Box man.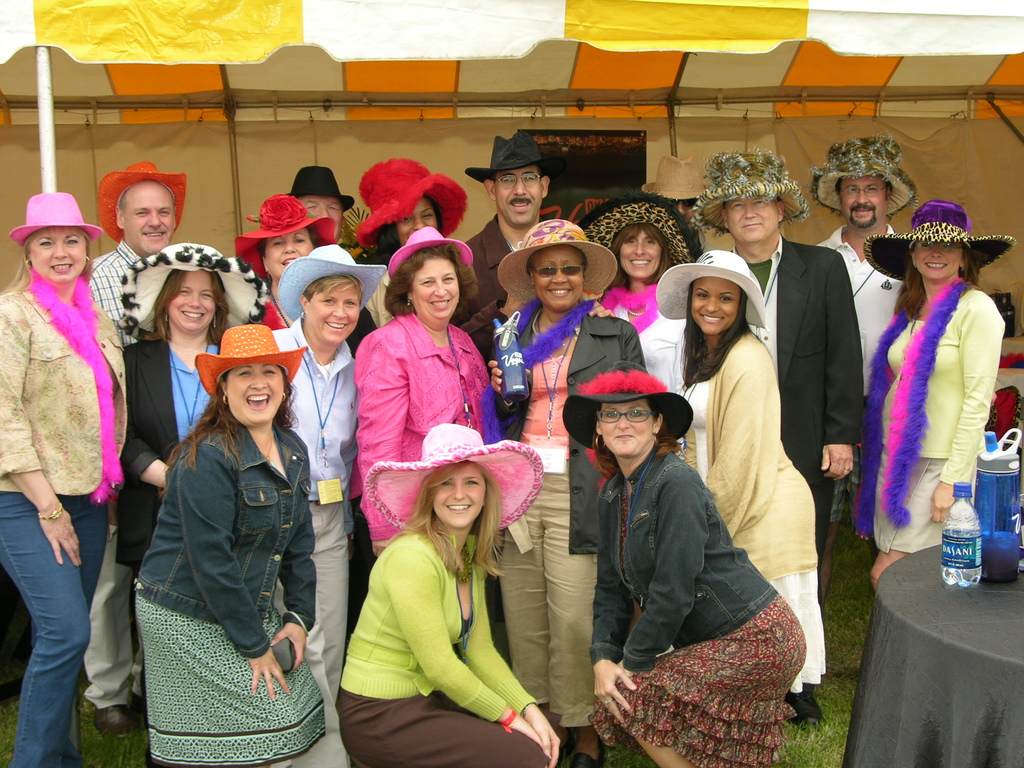
select_region(84, 158, 189, 742).
